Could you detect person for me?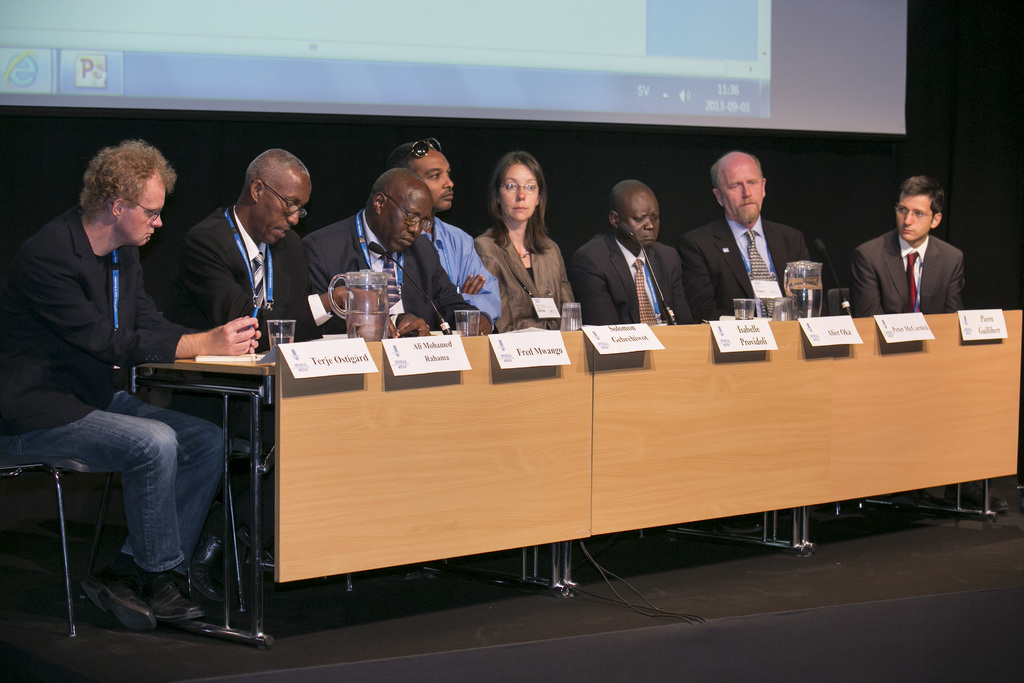
Detection result: <box>296,179,474,348</box>.
